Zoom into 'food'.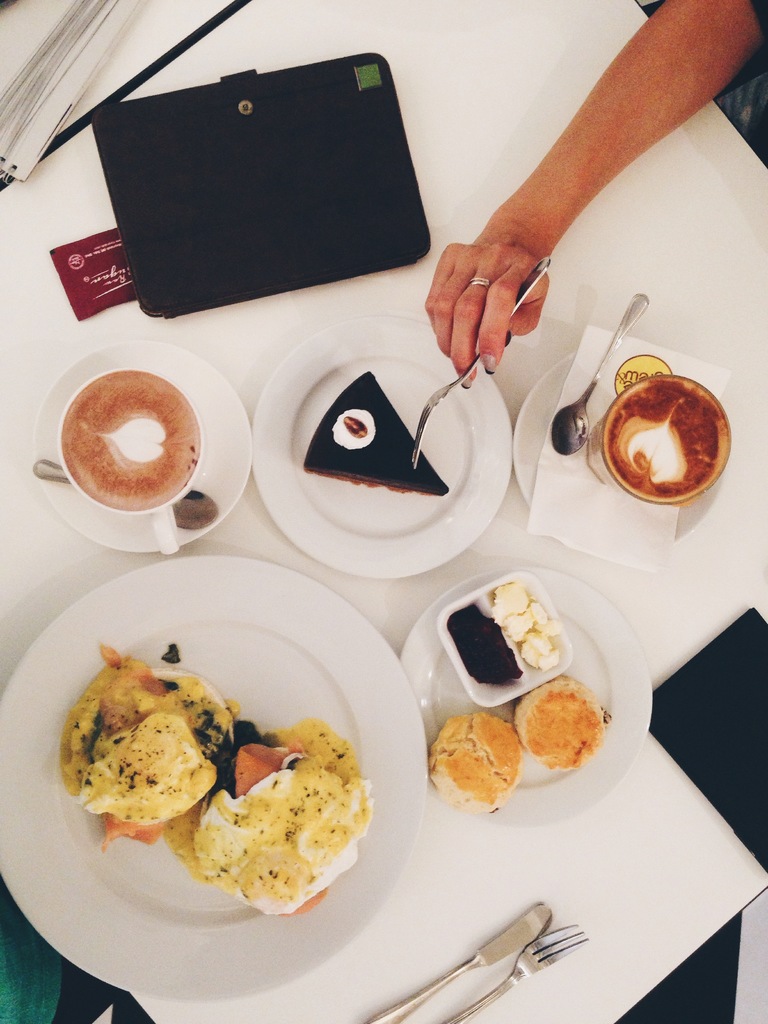
Zoom target: bbox=[426, 676, 611, 817].
